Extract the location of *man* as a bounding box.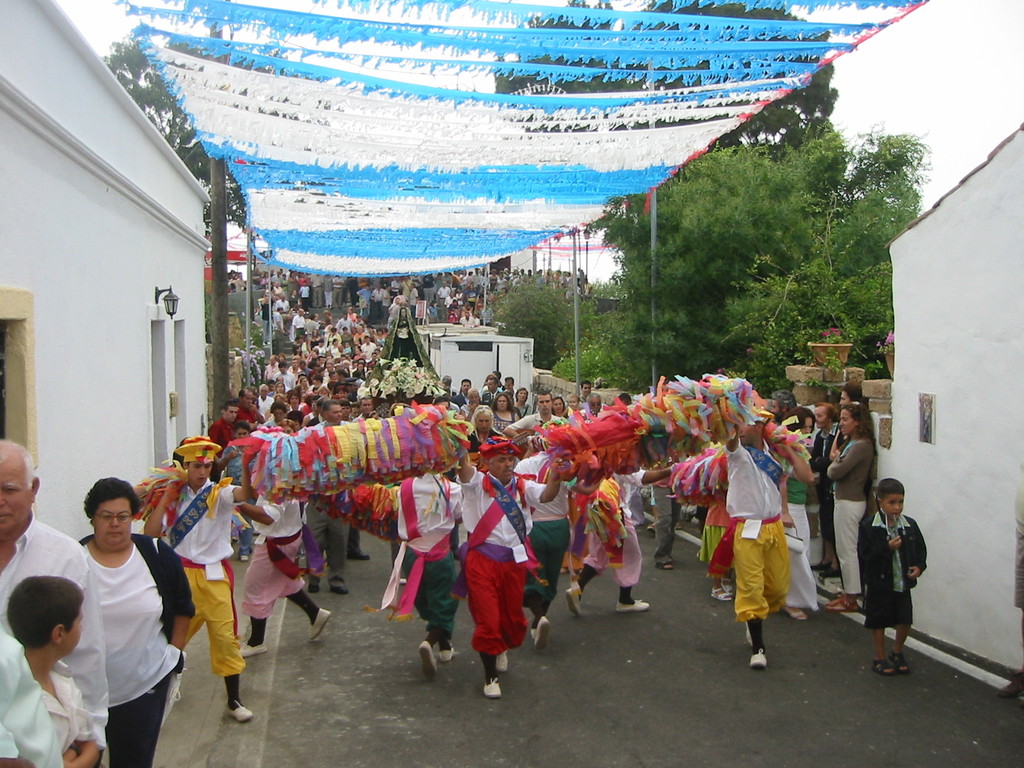
<region>445, 435, 580, 687</region>.
